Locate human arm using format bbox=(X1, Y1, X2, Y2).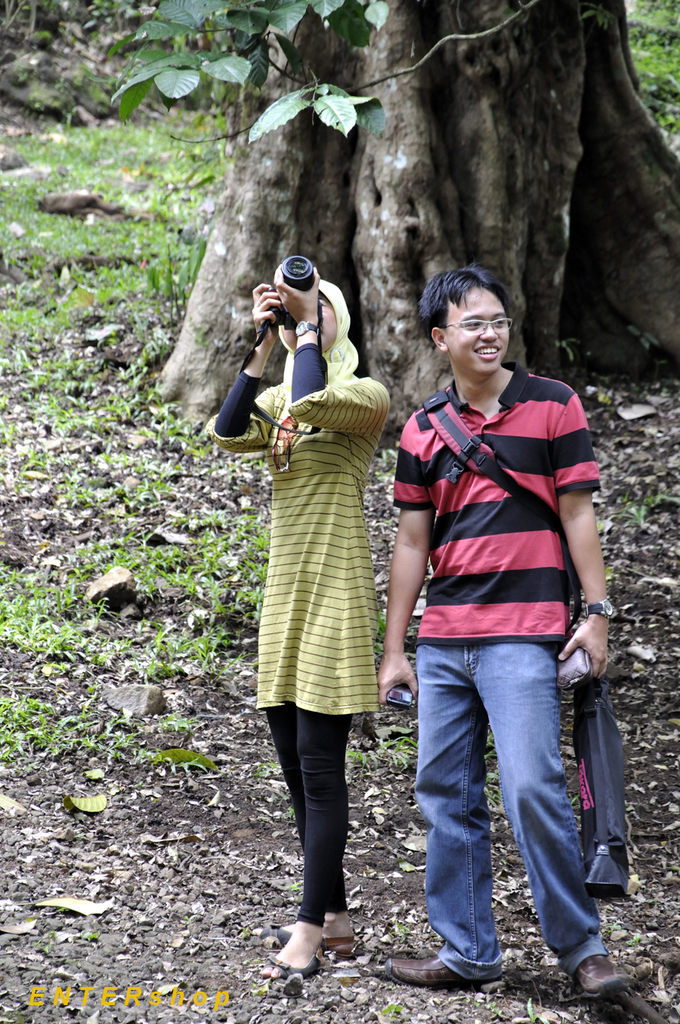
bbox=(557, 385, 622, 676).
